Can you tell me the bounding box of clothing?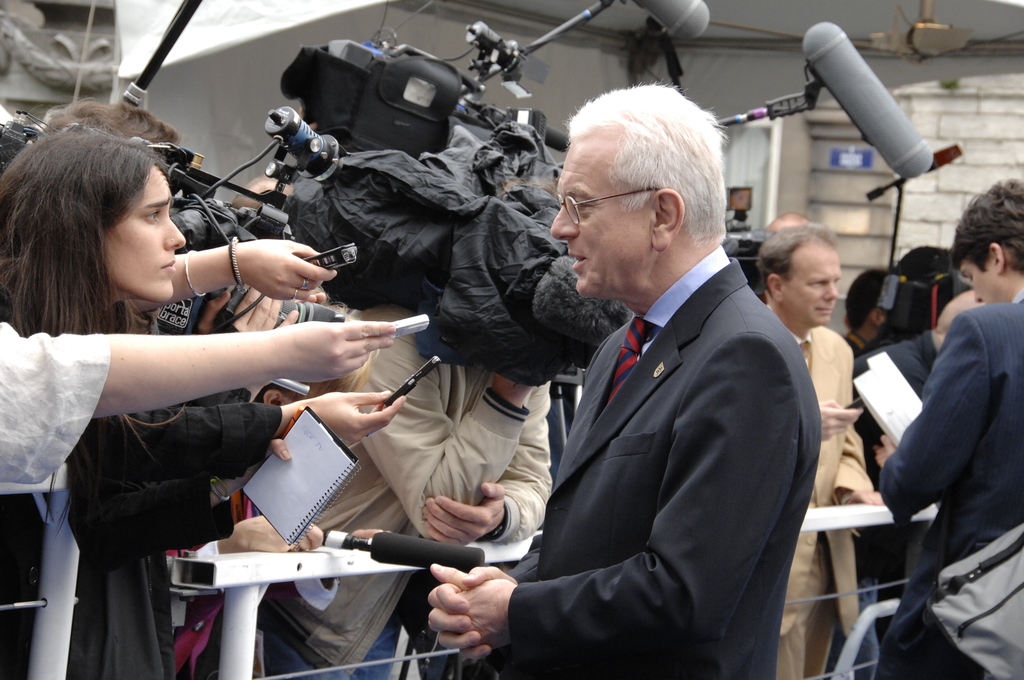
select_region(509, 254, 817, 679).
